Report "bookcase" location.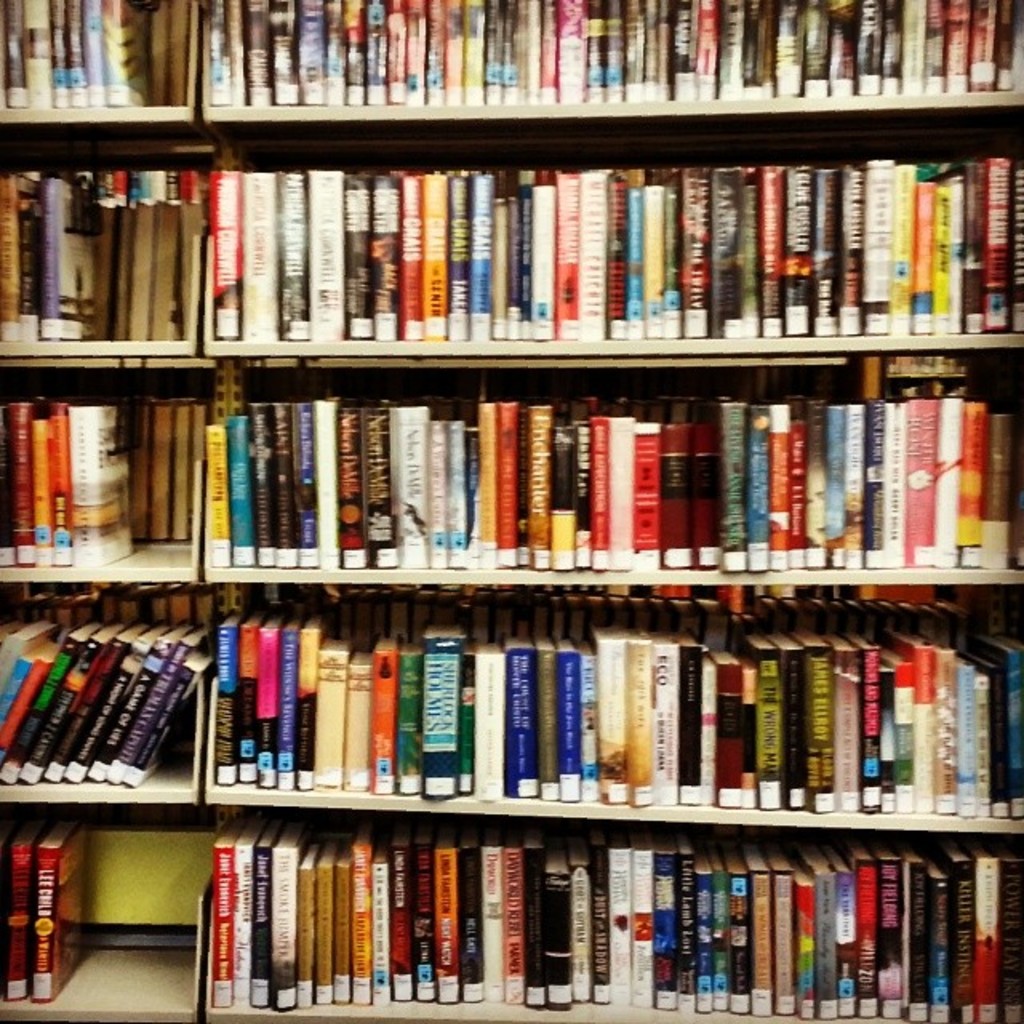
Report: box(0, 37, 1023, 1023).
